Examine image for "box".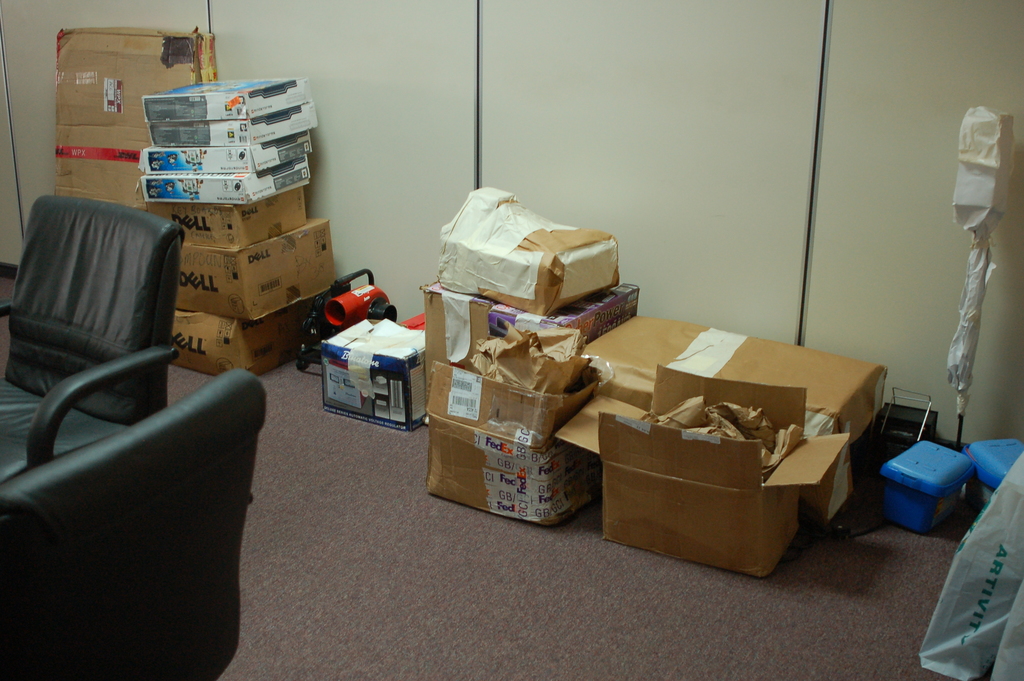
Examination result: select_region(437, 186, 620, 315).
